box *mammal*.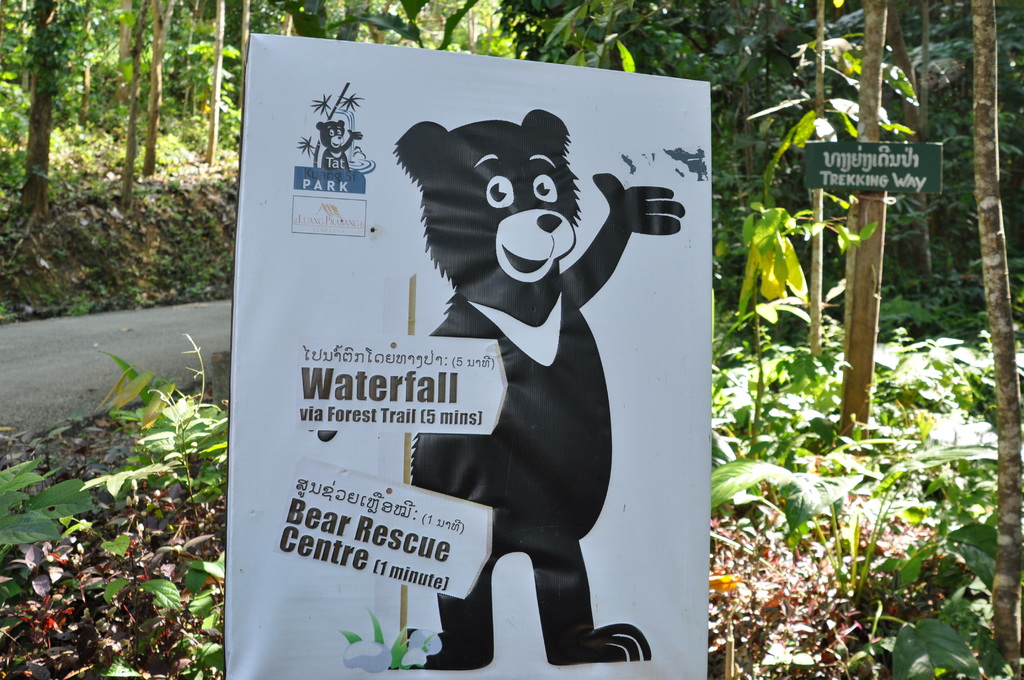
[316, 119, 364, 168].
